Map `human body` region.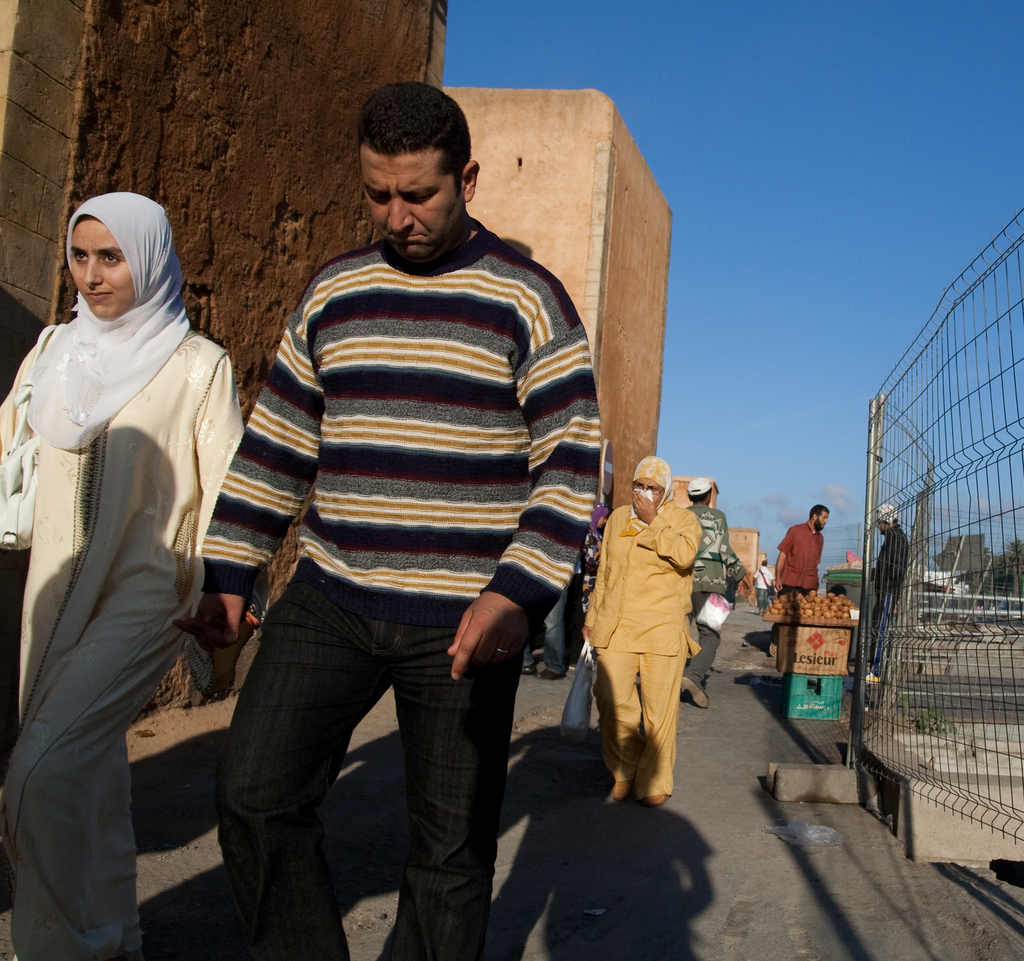
Mapped to {"x1": 0, "y1": 189, "x2": 238, "y2": 958}.
